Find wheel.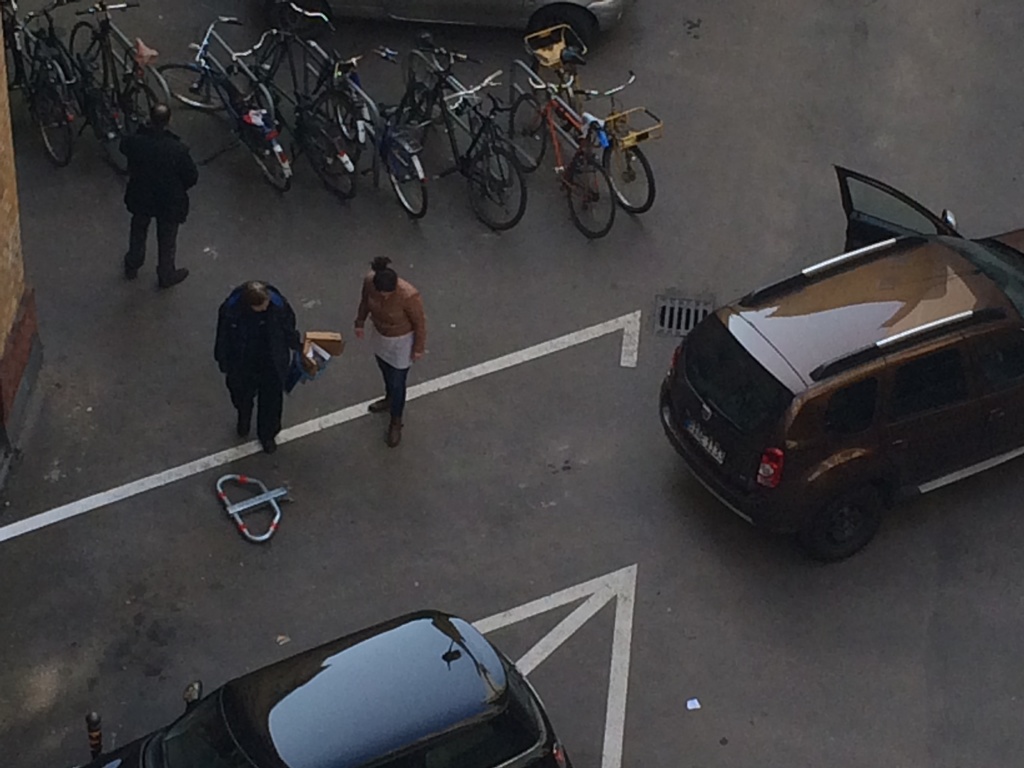
left=124, top=87, right=156, bottom=135.
